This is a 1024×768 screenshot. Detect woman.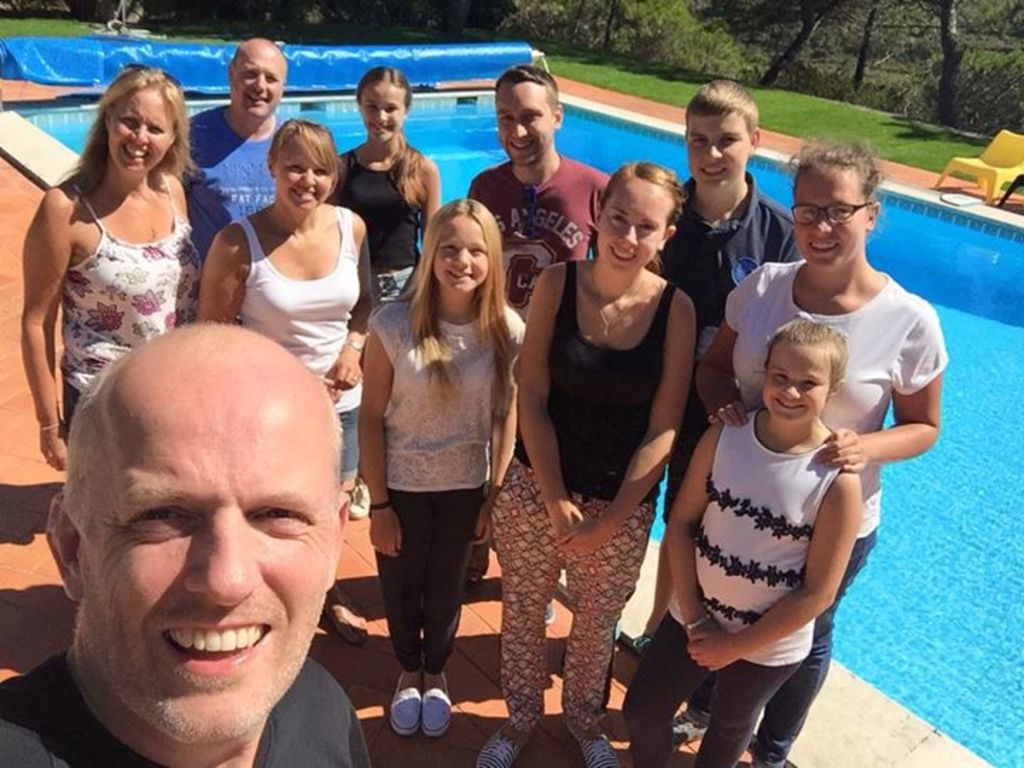
x1=324, y1=68, x2=447, y2=518.
